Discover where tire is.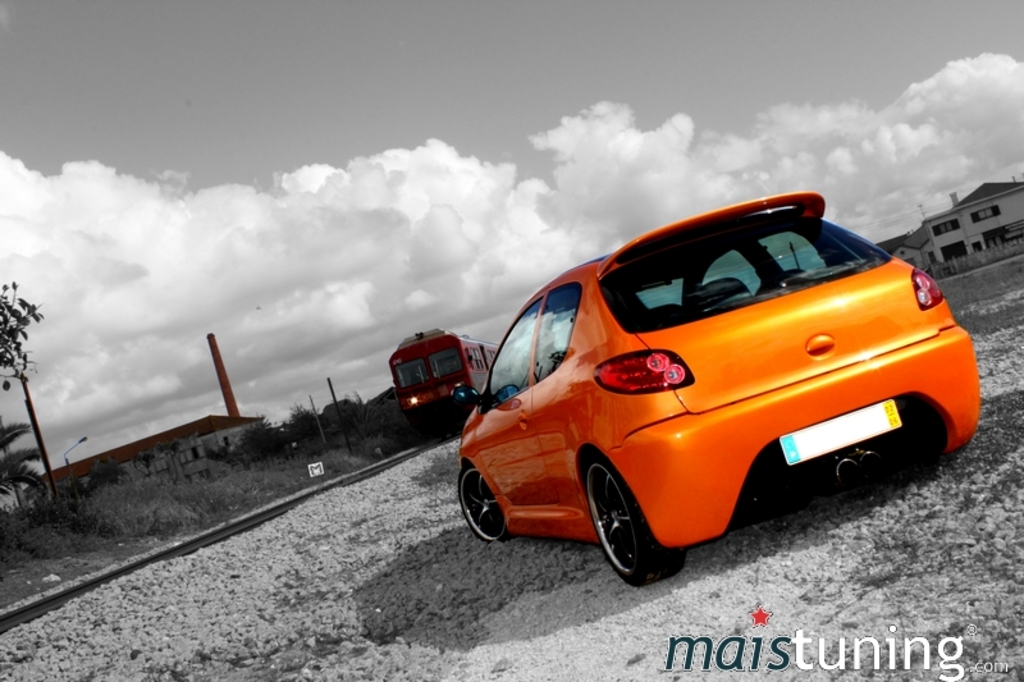
Discovered at crop(458, 459, 506, 543).
